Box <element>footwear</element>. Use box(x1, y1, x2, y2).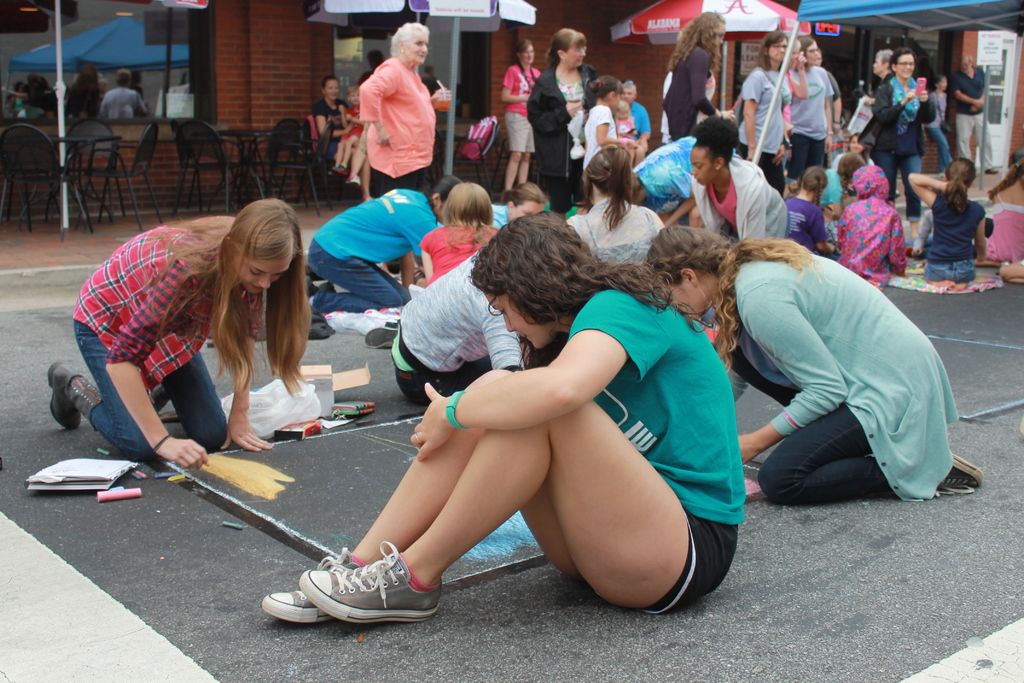
box(257, 541, 379, 623).
